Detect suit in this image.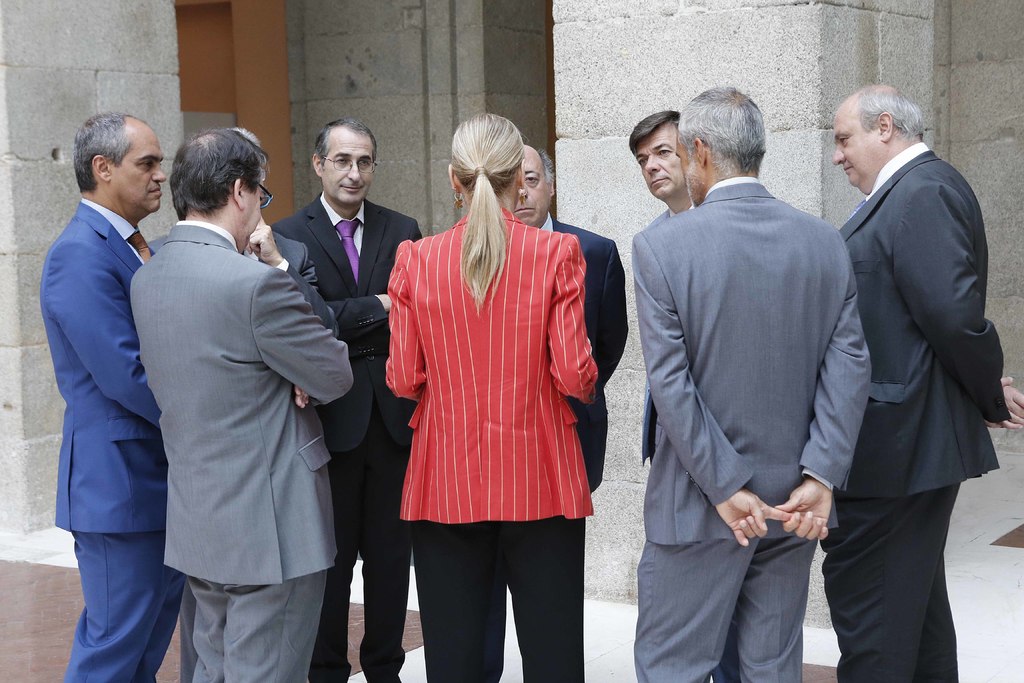
Detection: 141 233 339 345.
